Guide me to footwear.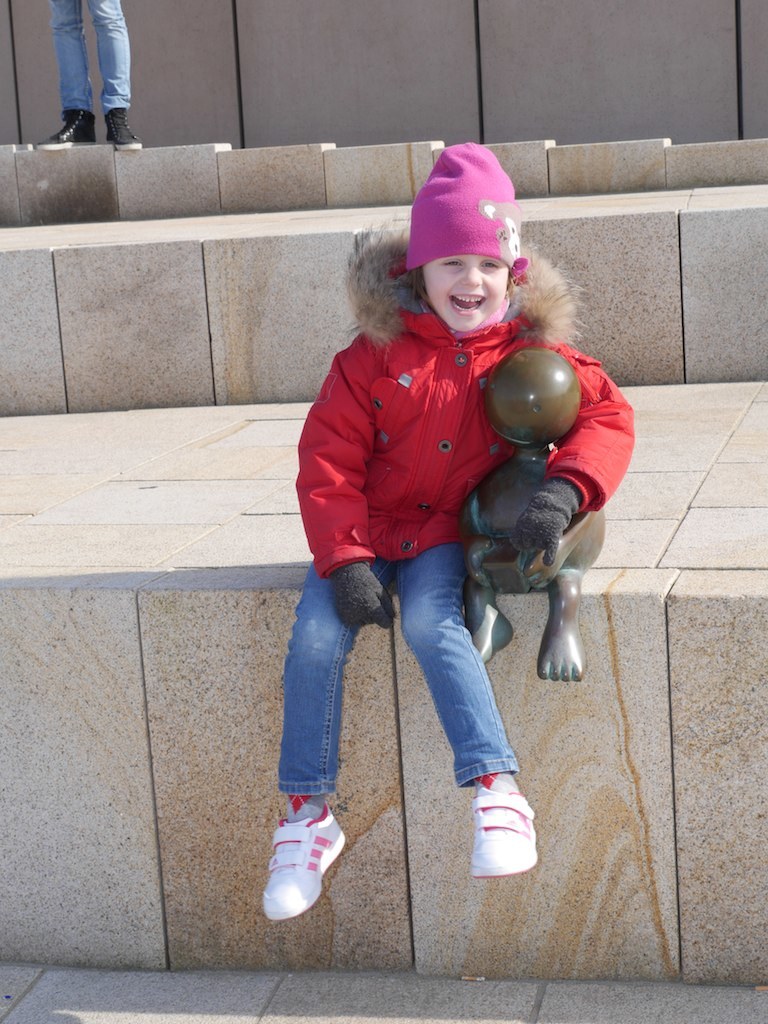
Guidance: bbox(263, 791, 371, 931).
